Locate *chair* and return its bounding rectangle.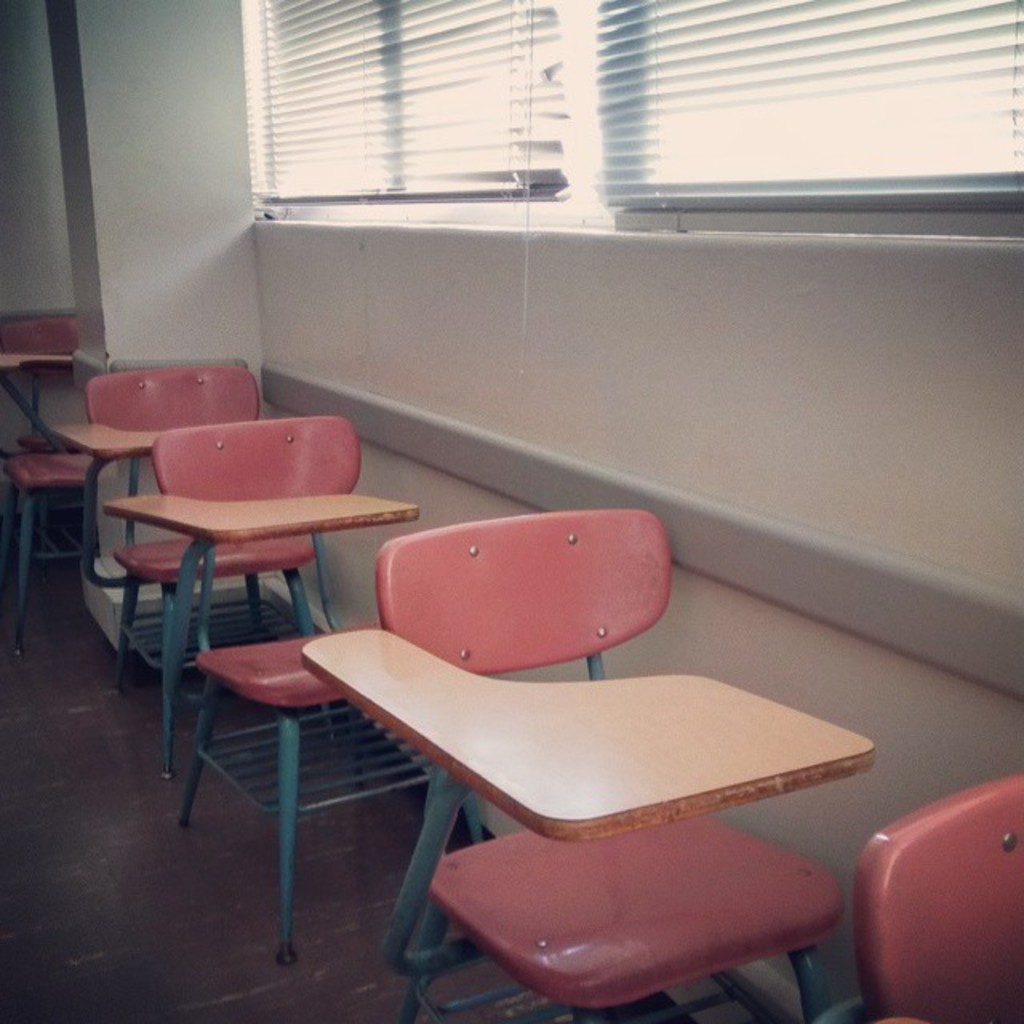
x1=48 y1=362 x2=317 y2=781.
